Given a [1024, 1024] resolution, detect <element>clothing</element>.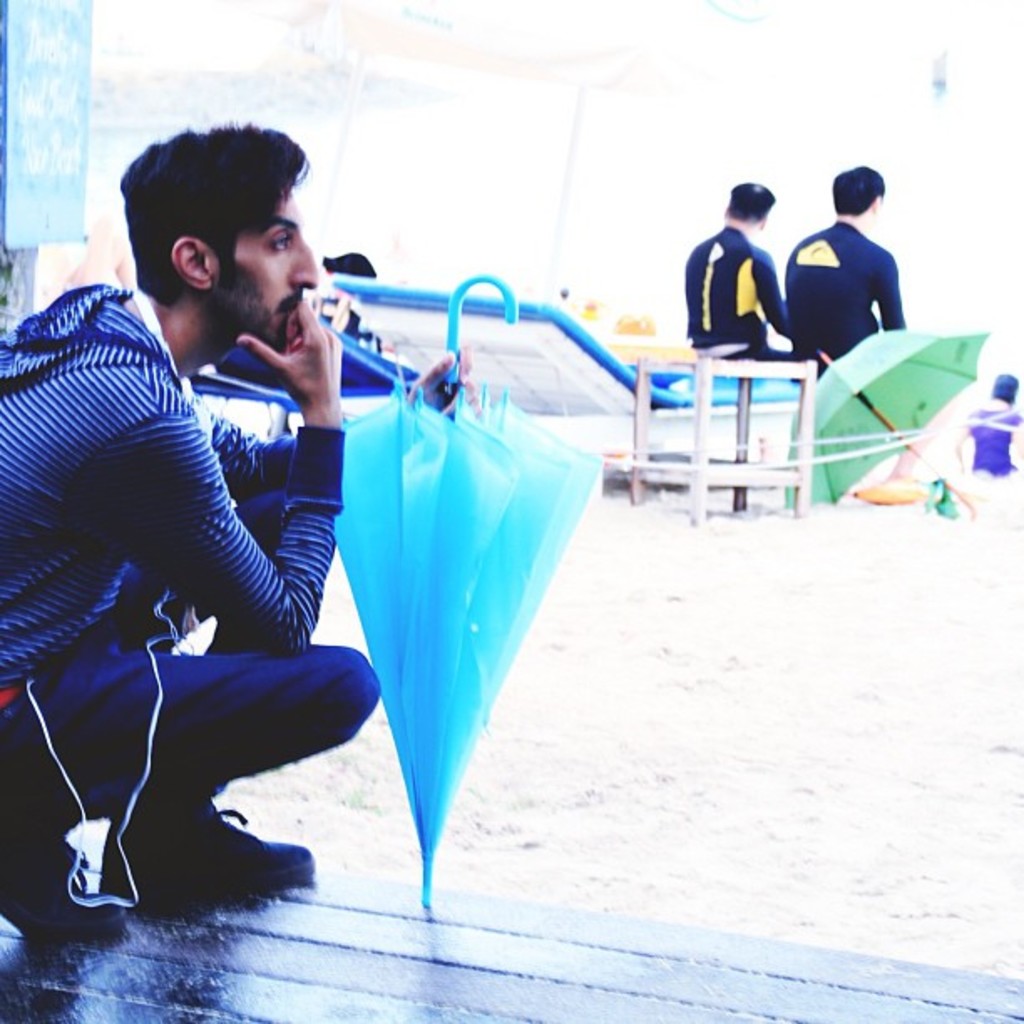
[left=959, top=402, right=1014, bottom=467].
